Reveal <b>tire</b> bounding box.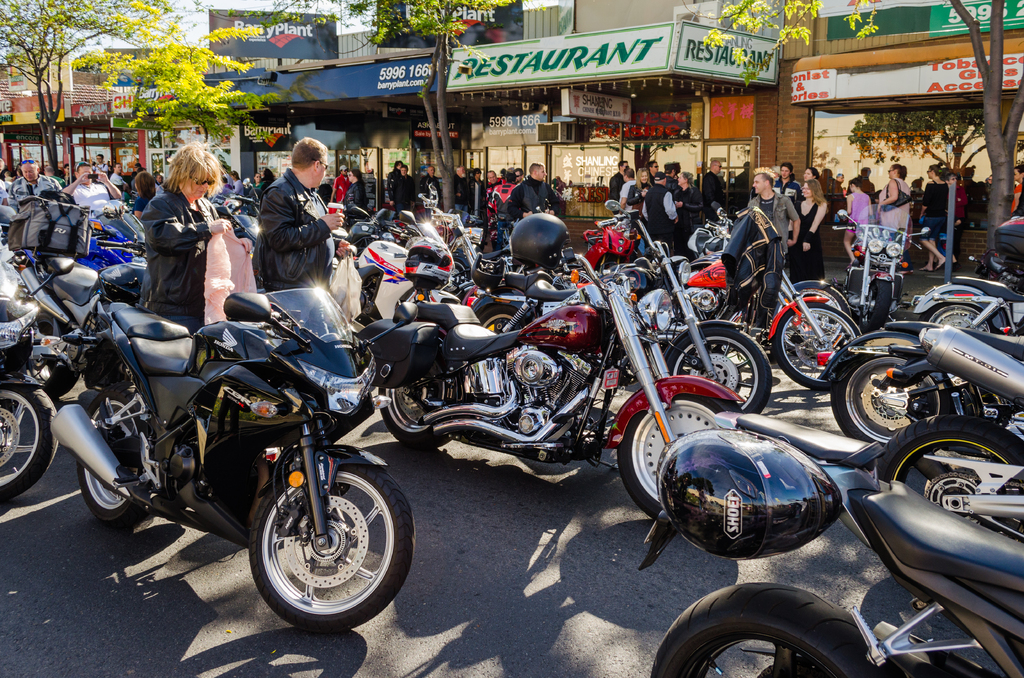
Revealed: {"left": 250, "top": 452, "right": 415, "bottom": 632}.
